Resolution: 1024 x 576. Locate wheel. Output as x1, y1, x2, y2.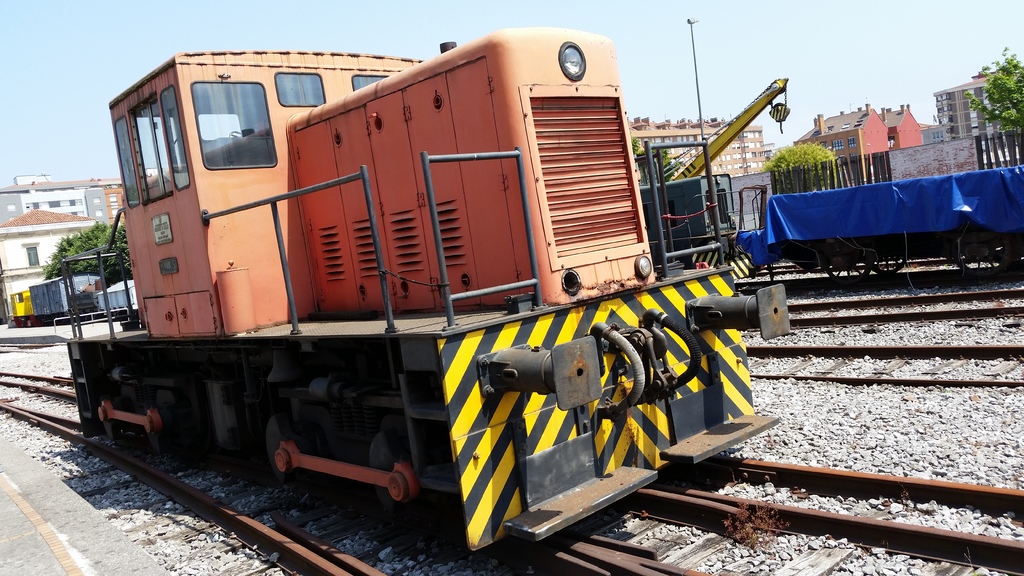
872, 245, 911, 281.
